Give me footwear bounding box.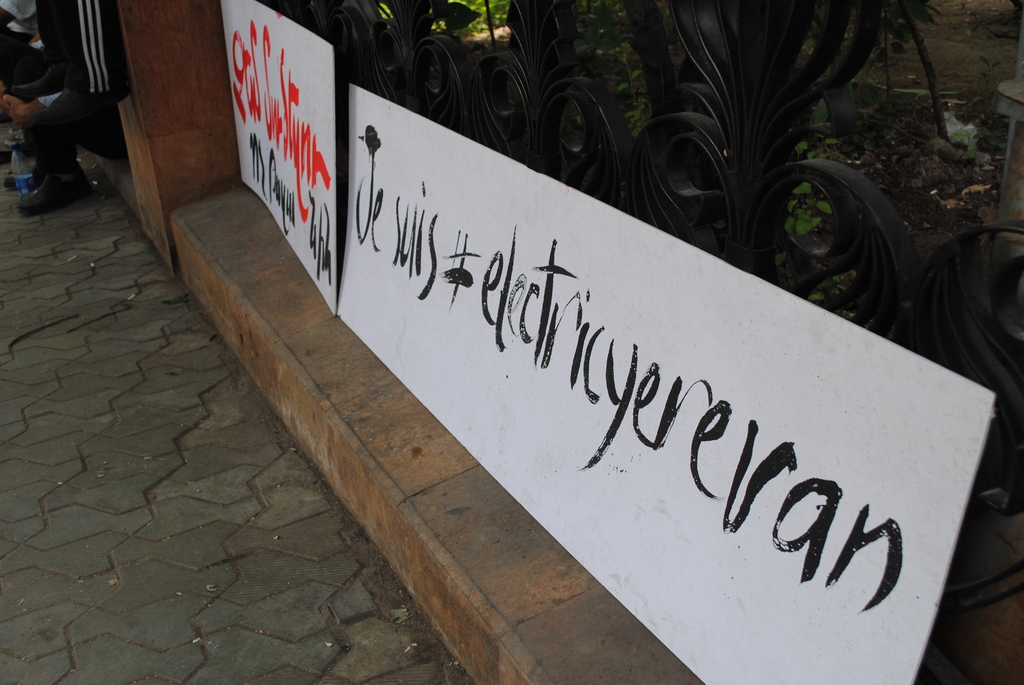
x1=21 y1=167 x2=91 y2=213.
